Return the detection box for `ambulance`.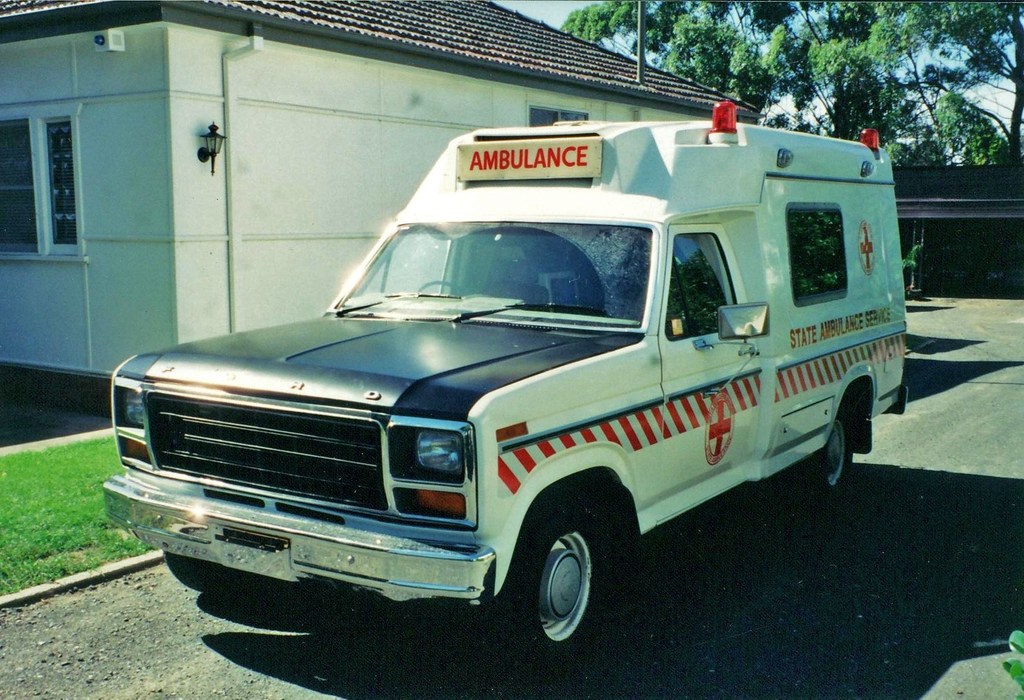
102 102 906 665.
